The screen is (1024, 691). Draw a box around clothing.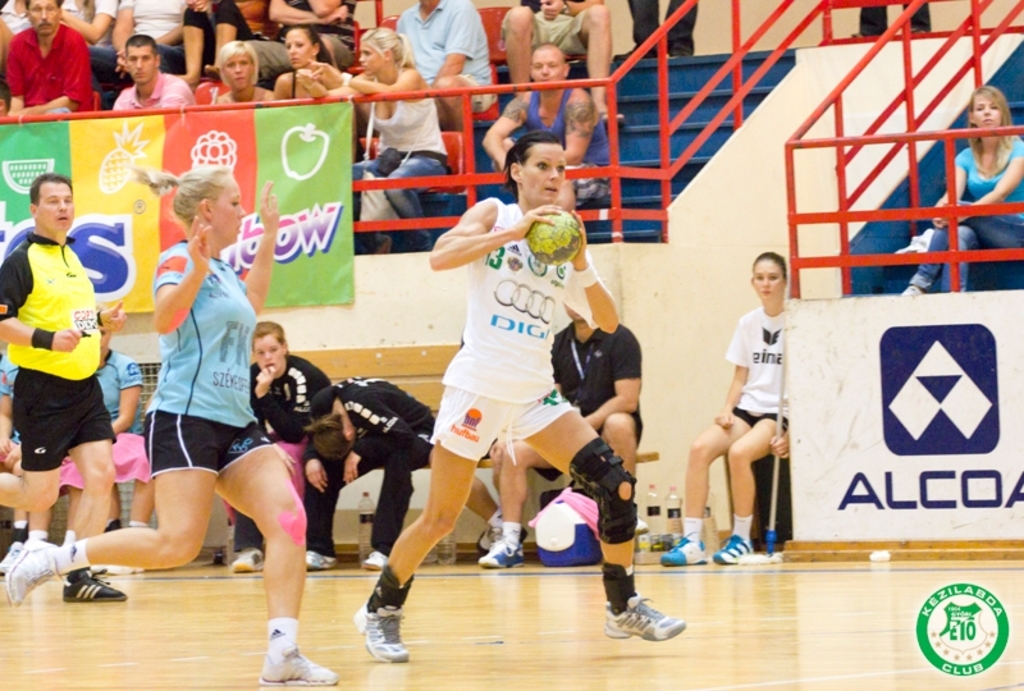
BBox(12, 4, 91, 102).
